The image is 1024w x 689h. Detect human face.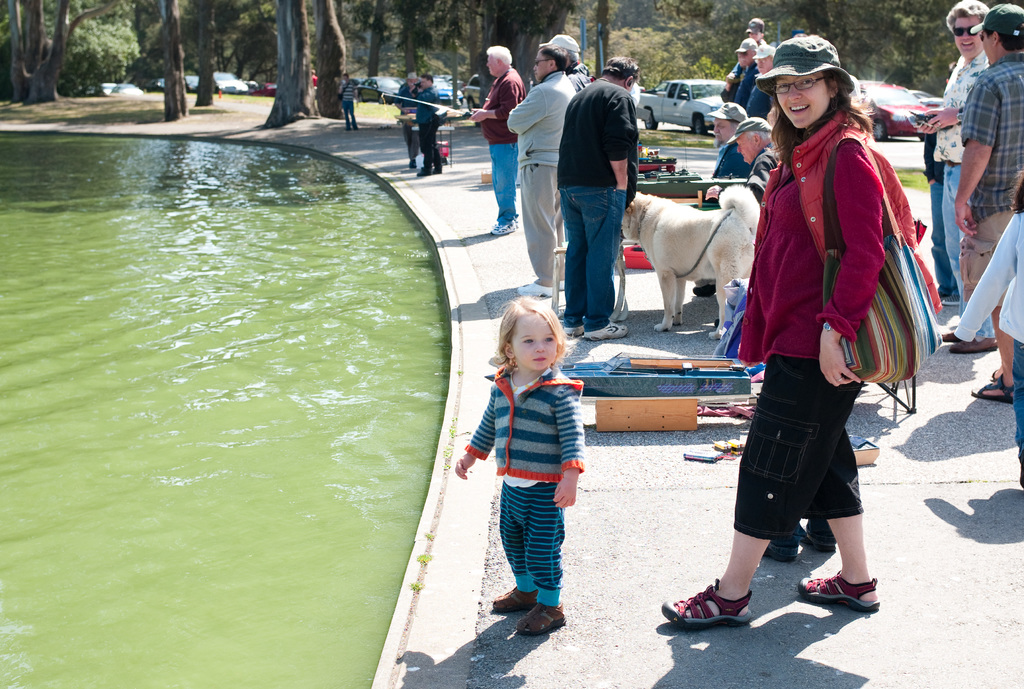
Detection: region(951, 16, 981, 49).
